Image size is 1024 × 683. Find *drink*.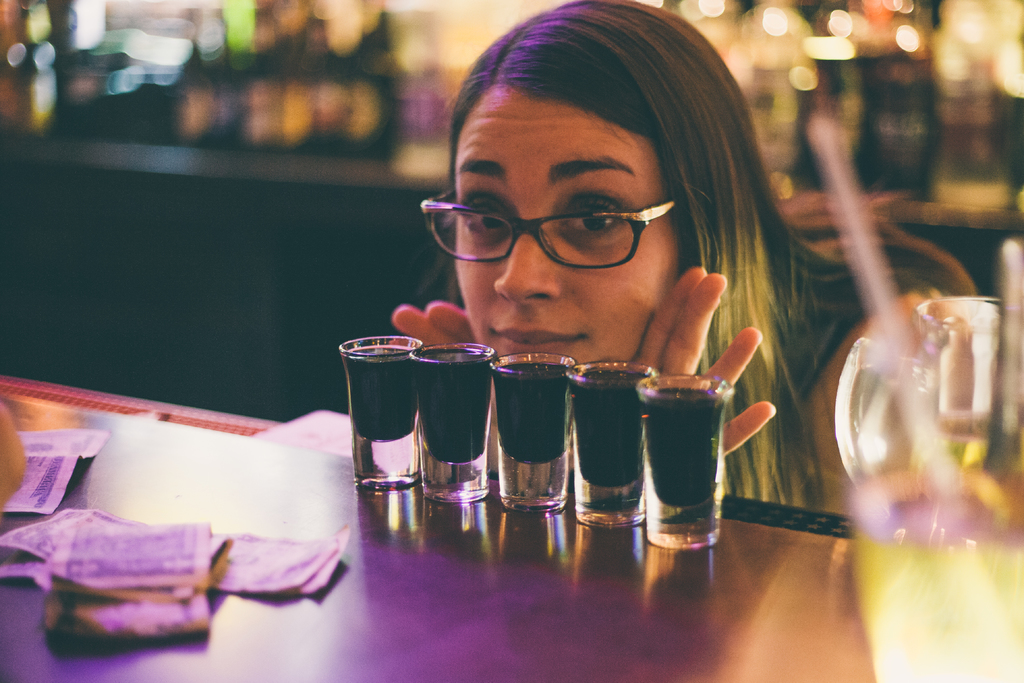
bbox=[564, 369, 655, 528].
